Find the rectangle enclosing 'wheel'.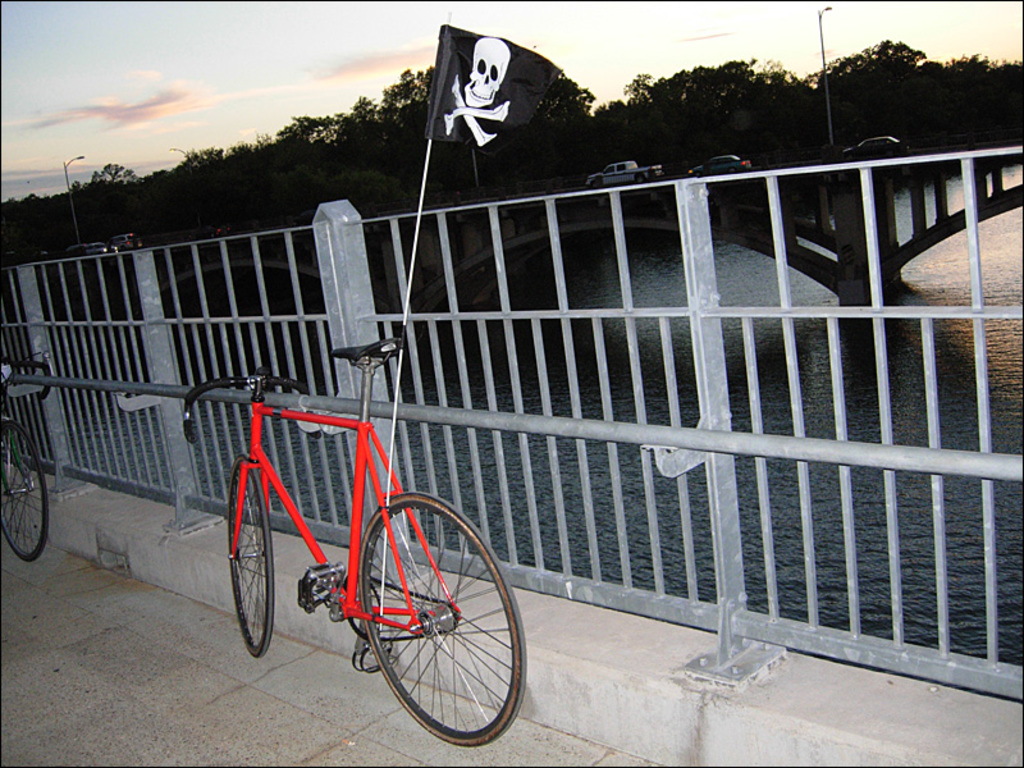
locate(225, 454, 275, 659).
